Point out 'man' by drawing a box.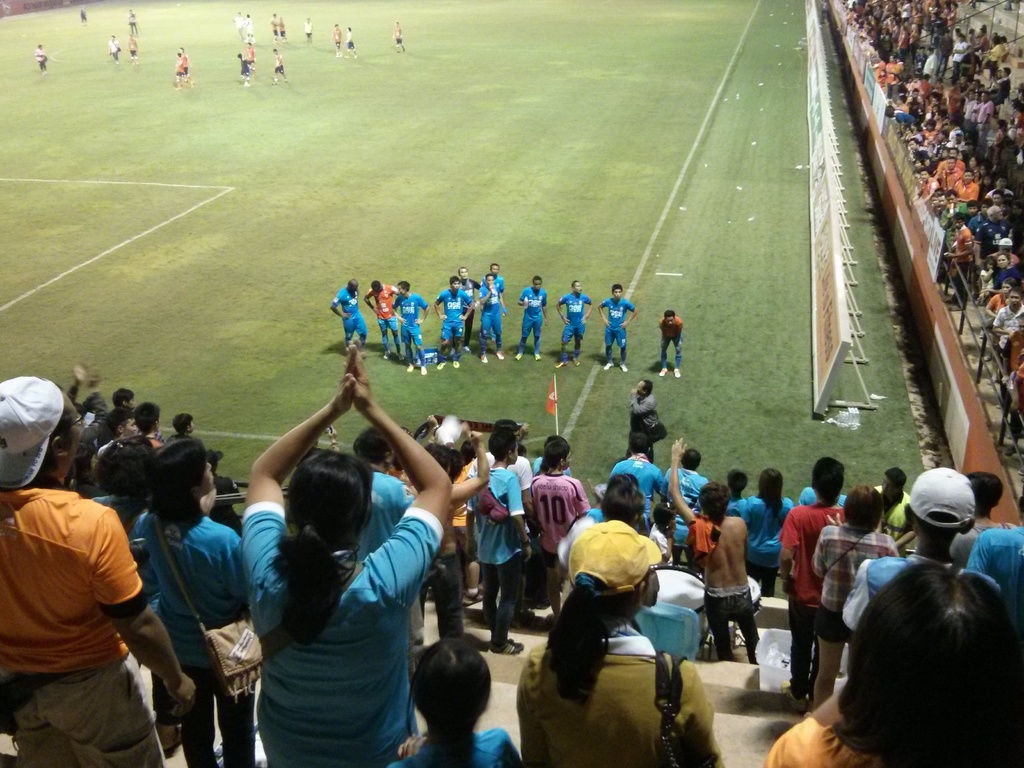
x1=972 y1=81 x2=979 y2=93.
